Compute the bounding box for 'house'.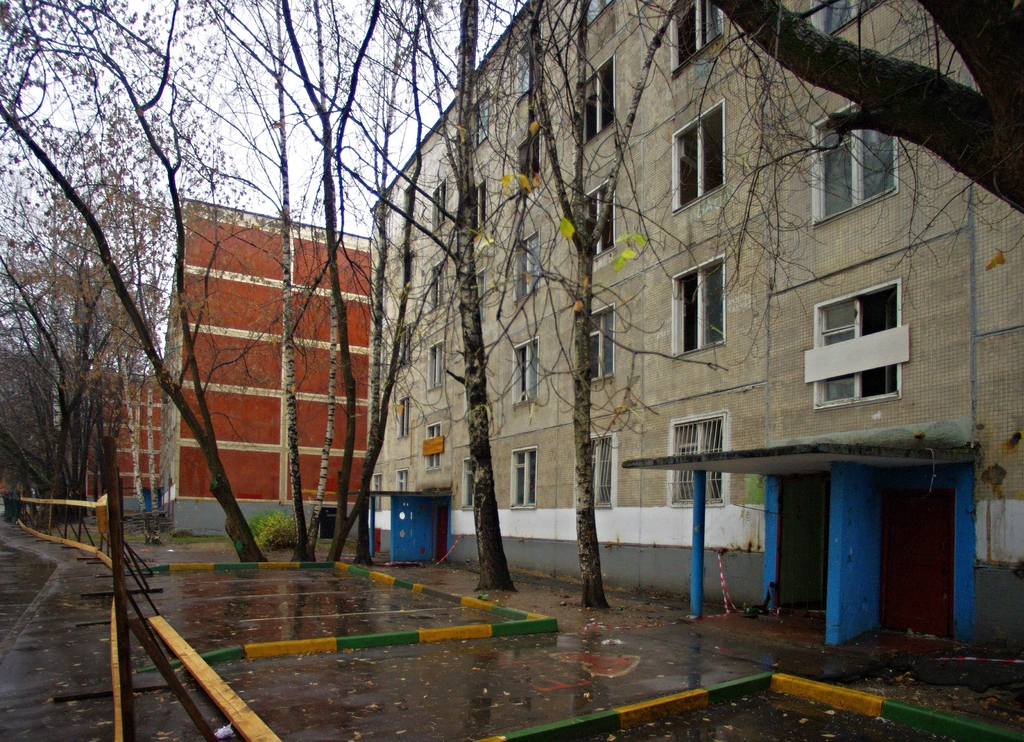
<region>344, 30, 973, 608</region>.
